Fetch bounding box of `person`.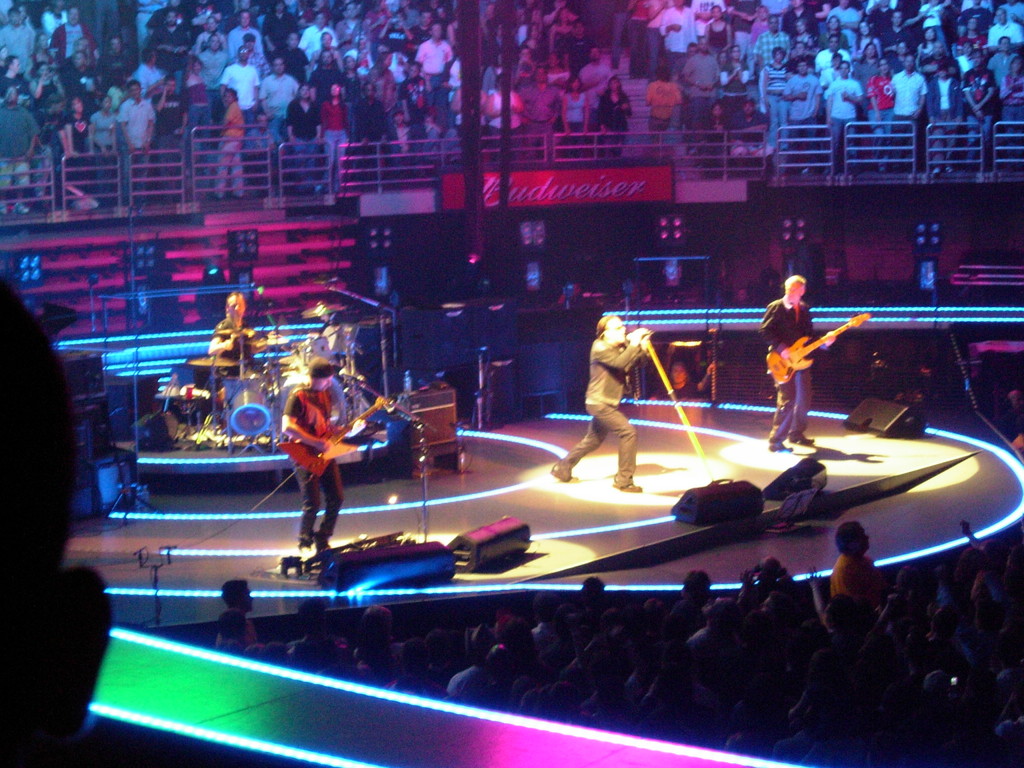
Bbox: Rect(137, 43, 163, 102).
